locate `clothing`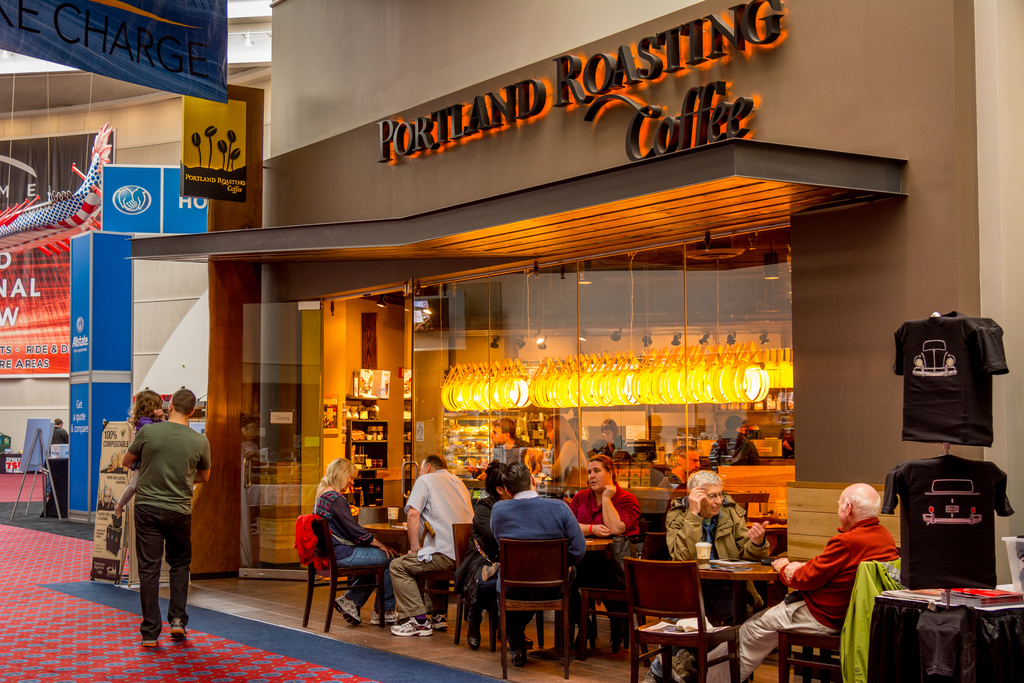
(488,490,584,619)
